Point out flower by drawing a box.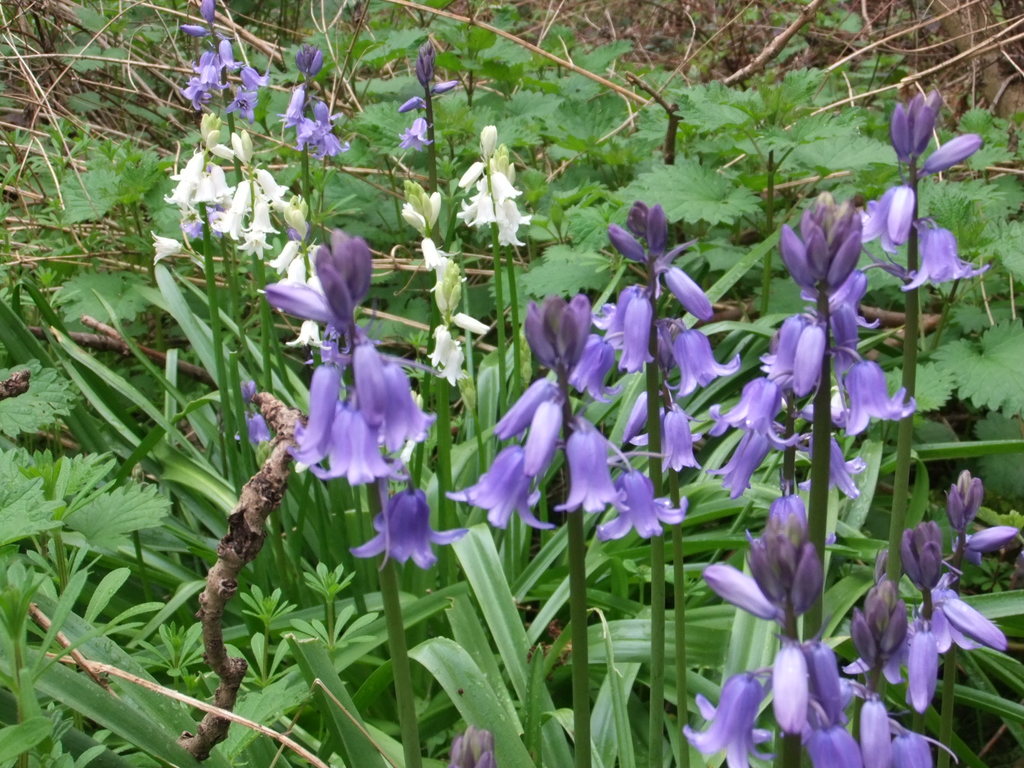
<box>340,480,476,566</box>.
